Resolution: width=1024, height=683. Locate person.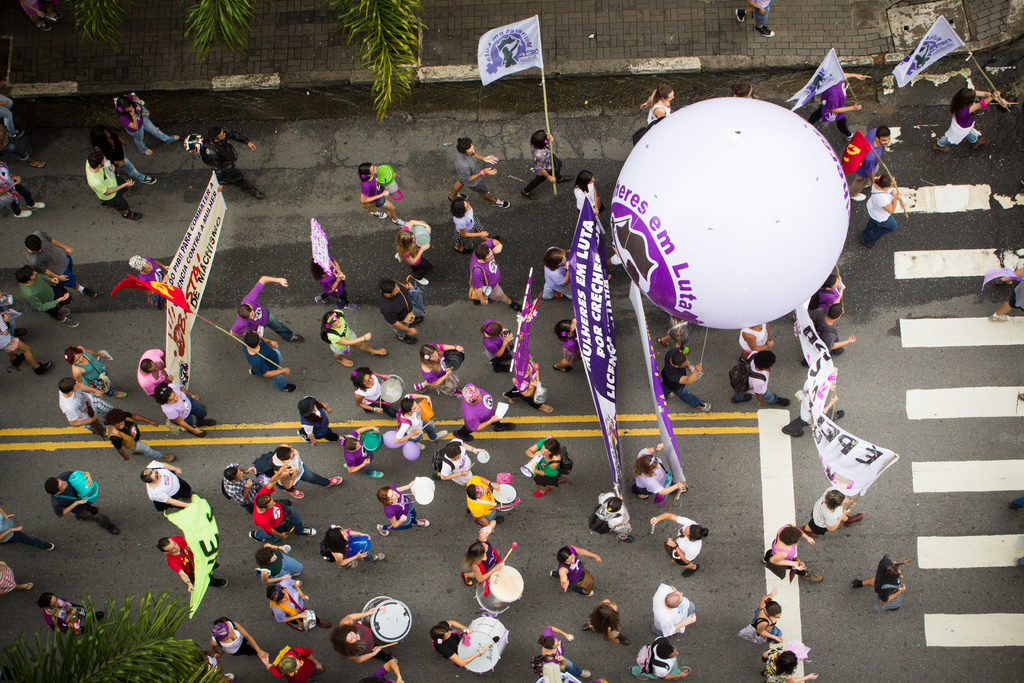
Rect(736, 587, 782, 643).
